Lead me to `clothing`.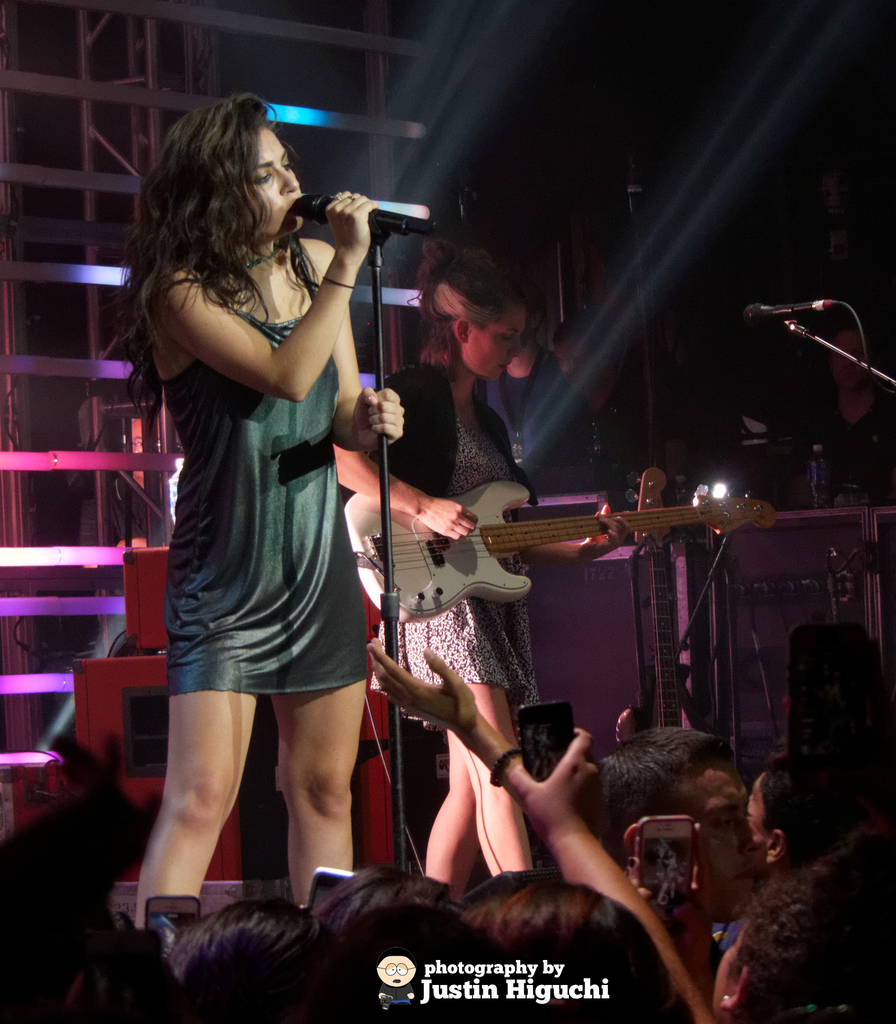
Lead to <region>377, 362, 540, 705</region>.
